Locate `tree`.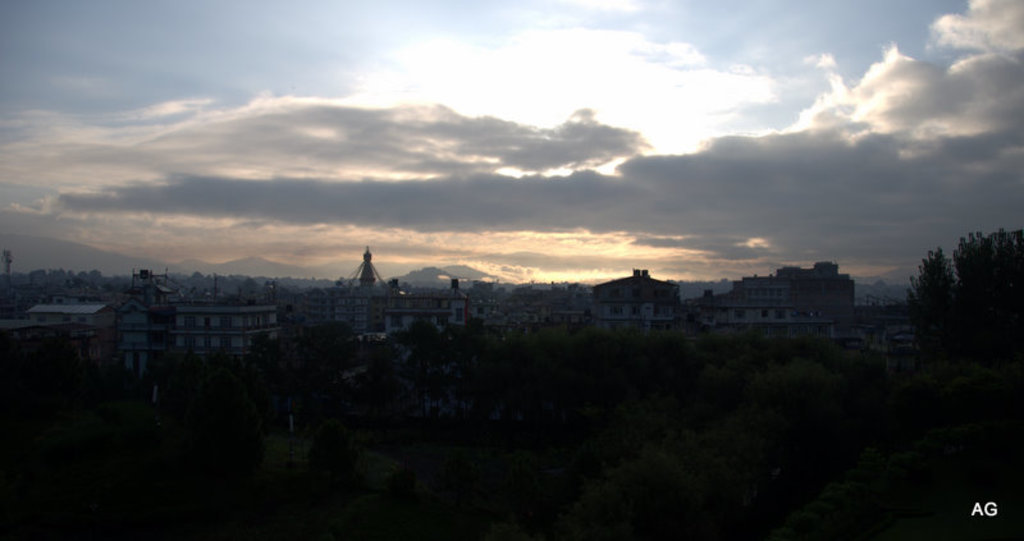
Bounding box: bbox=(884, 234, 1023, 540).
